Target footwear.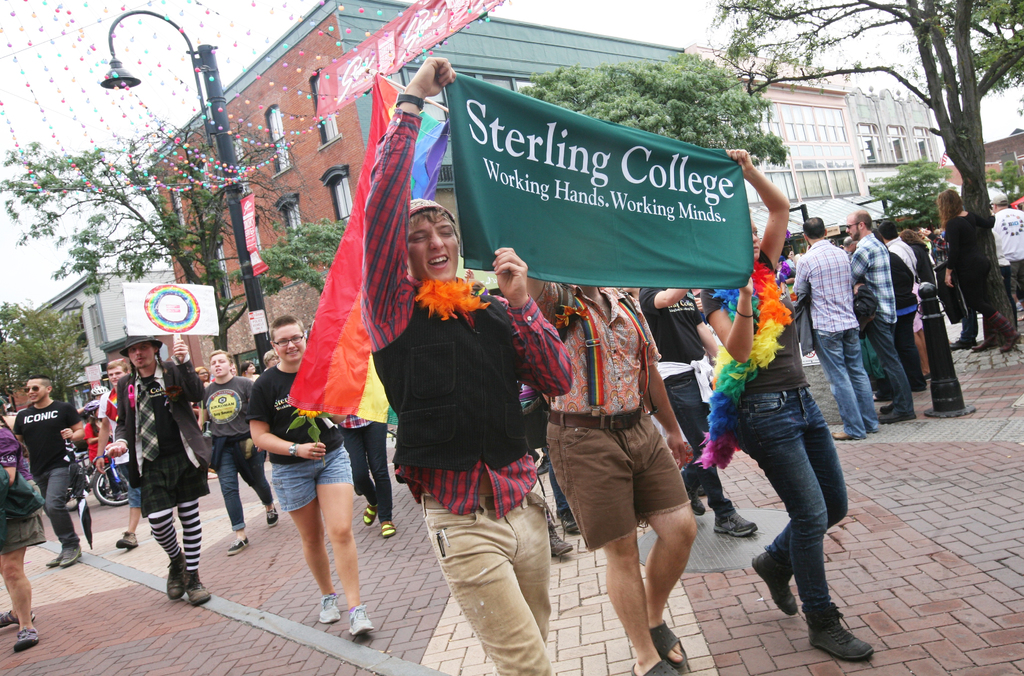
Target region: BBox(288, 591, 364, 648).
